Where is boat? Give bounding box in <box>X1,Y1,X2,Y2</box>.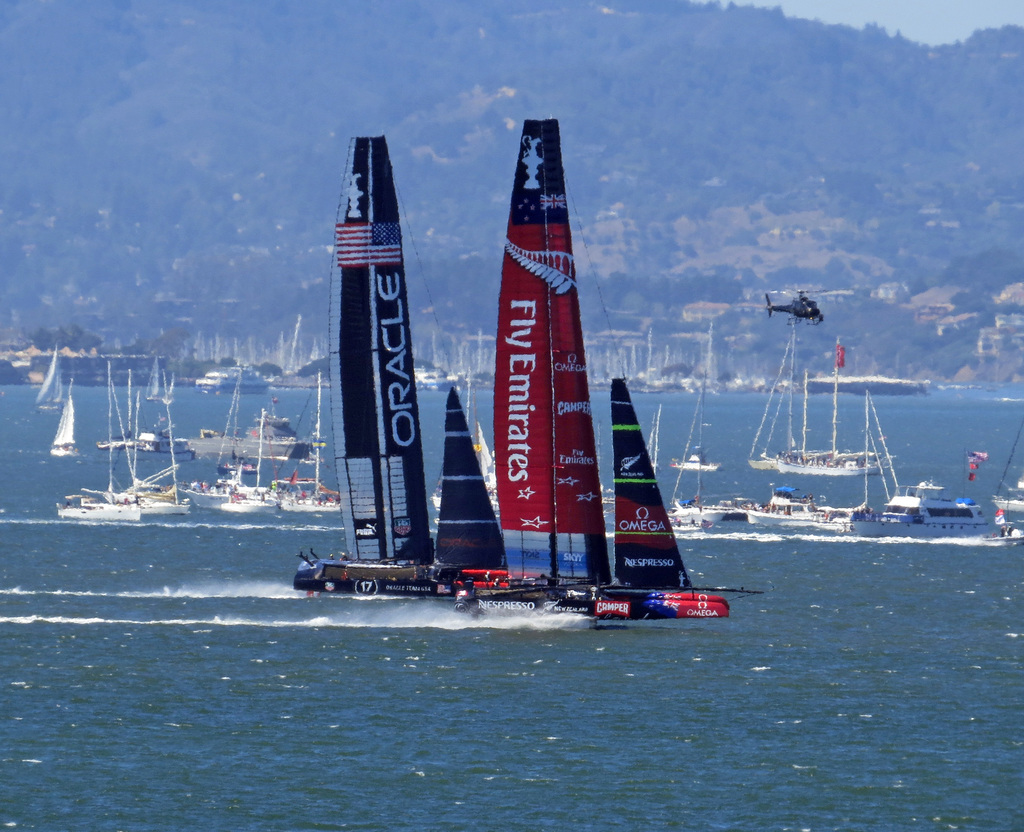
<box>294,122,555,639</box>.
